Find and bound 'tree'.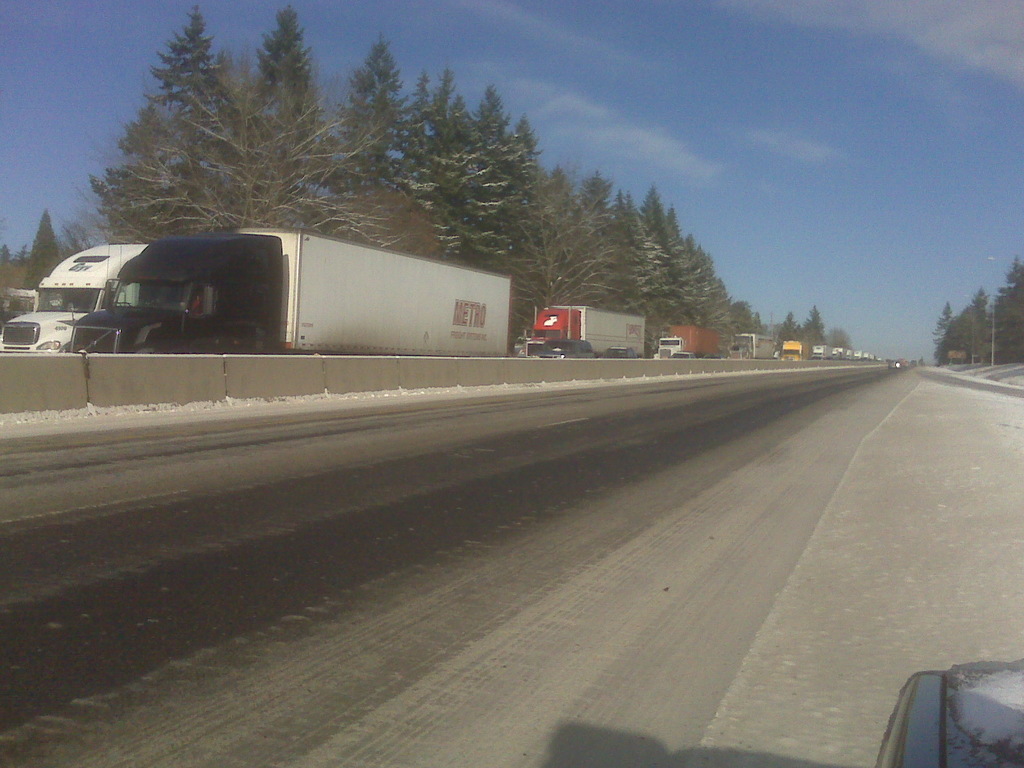
Bound: <region>458, 85, 536, 268</region>.
